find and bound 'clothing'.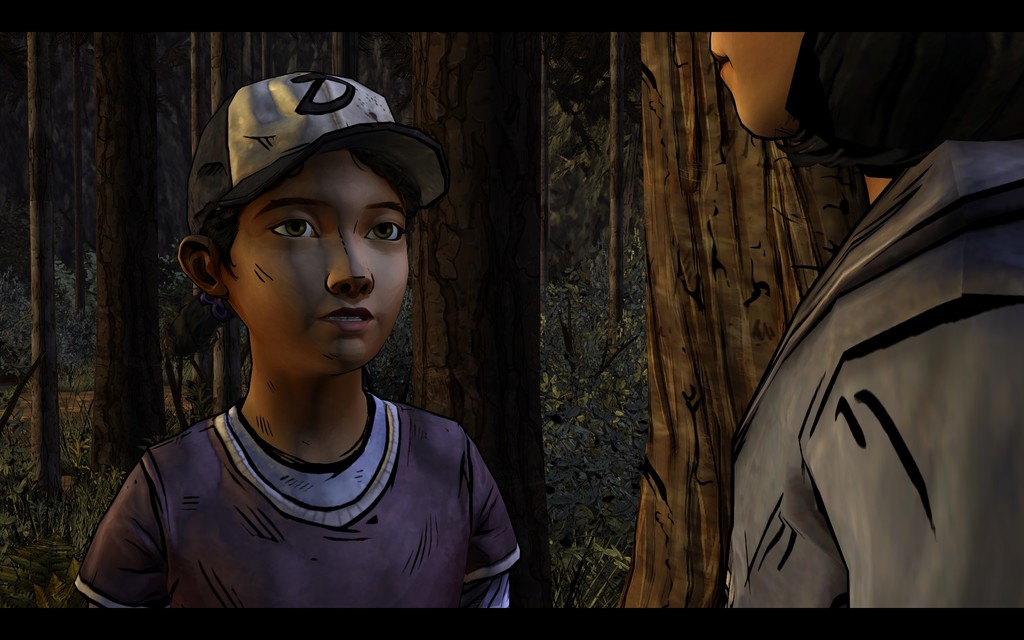
Bound: Rect(724, 138, 1023, 606).
